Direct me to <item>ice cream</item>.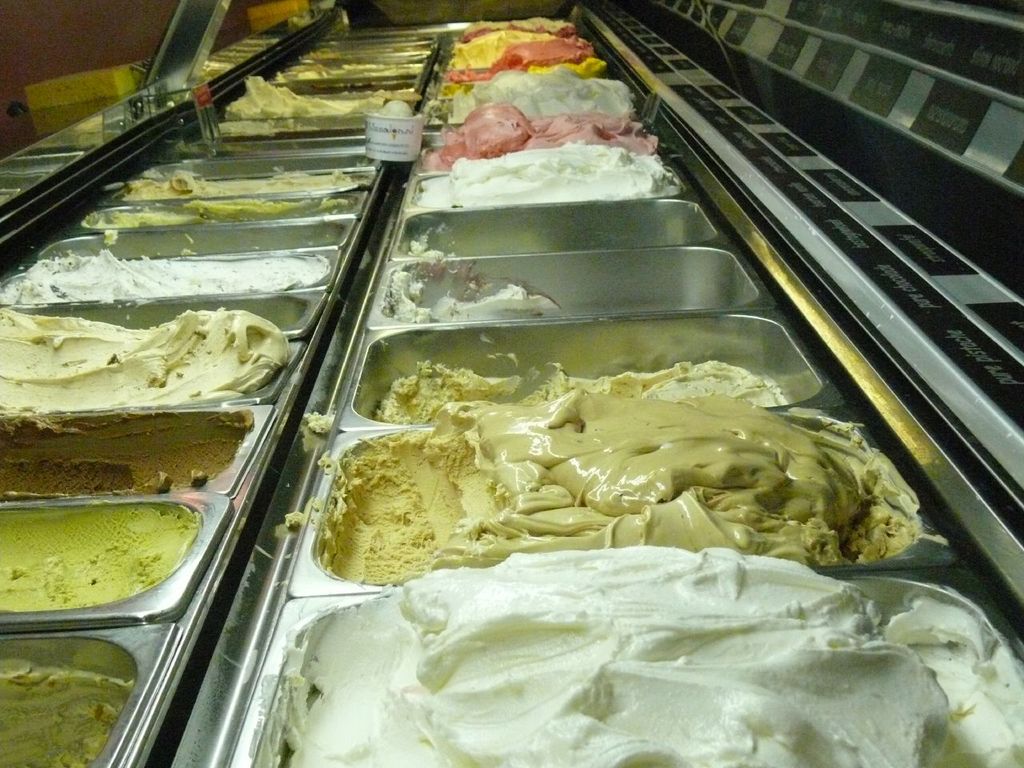
Direction: (90, 197, 354, 227).
